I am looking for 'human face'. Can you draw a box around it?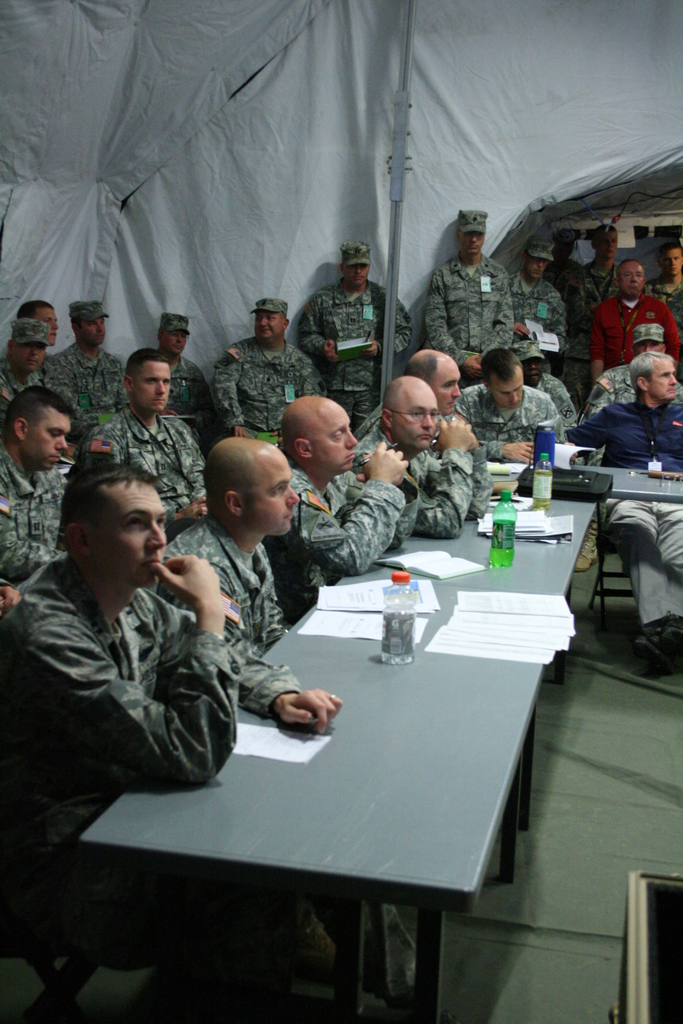
Sure, the bounding box is bbox(620, 266, 644, 300).
